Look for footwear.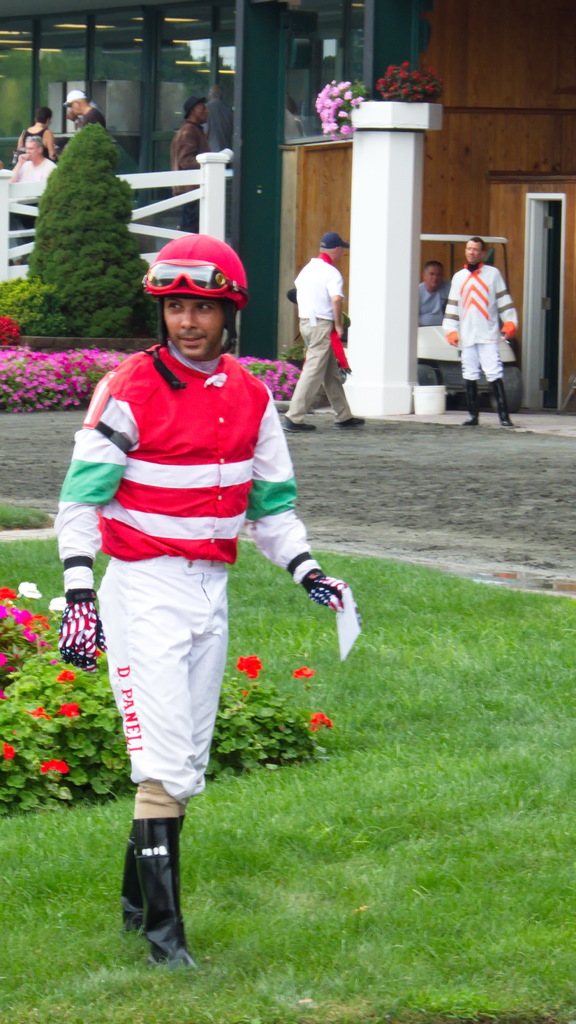
Found: [x1=331, y1=415, x2=363, y2=432].
